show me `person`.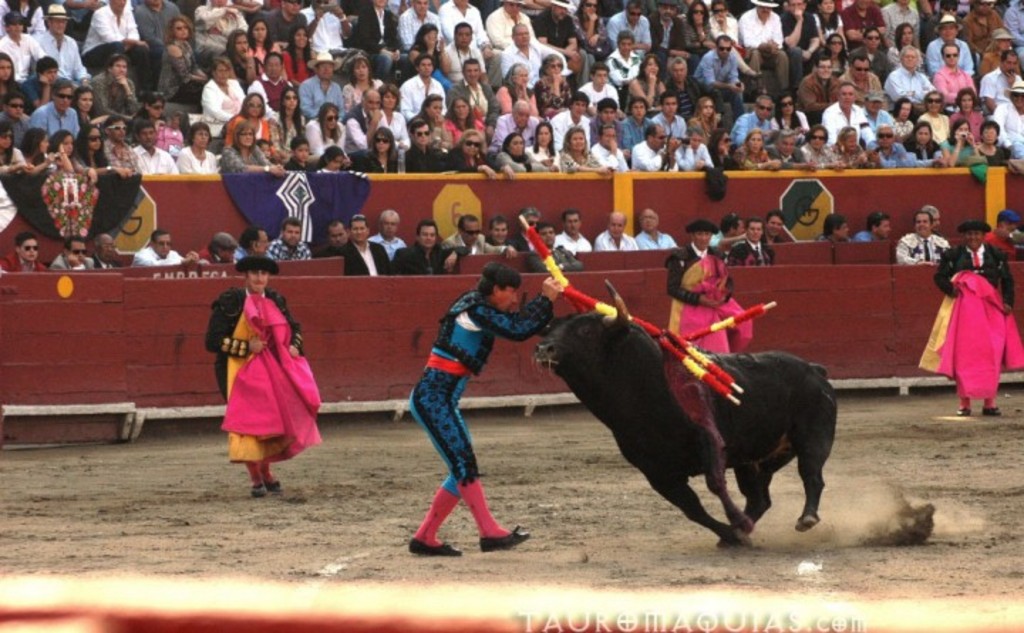
`person` is here: (x1=767, y1=213, x2=785, y2=243).
